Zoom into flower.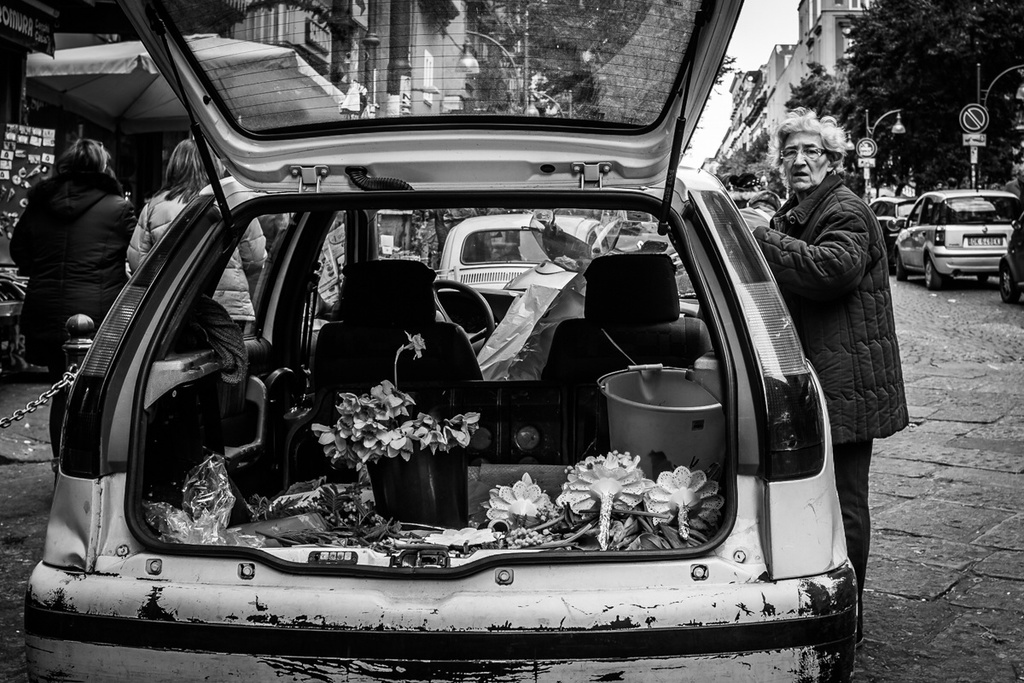
Zoom target: (637, 463, 736, 536).
